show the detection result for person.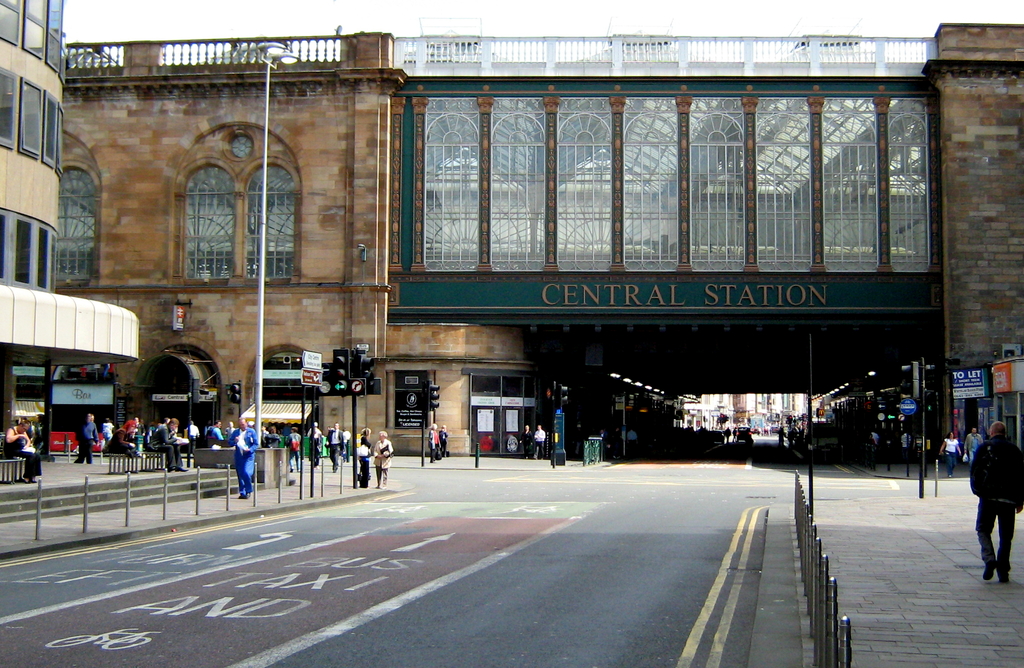
box(520, 422, 529, 457).
